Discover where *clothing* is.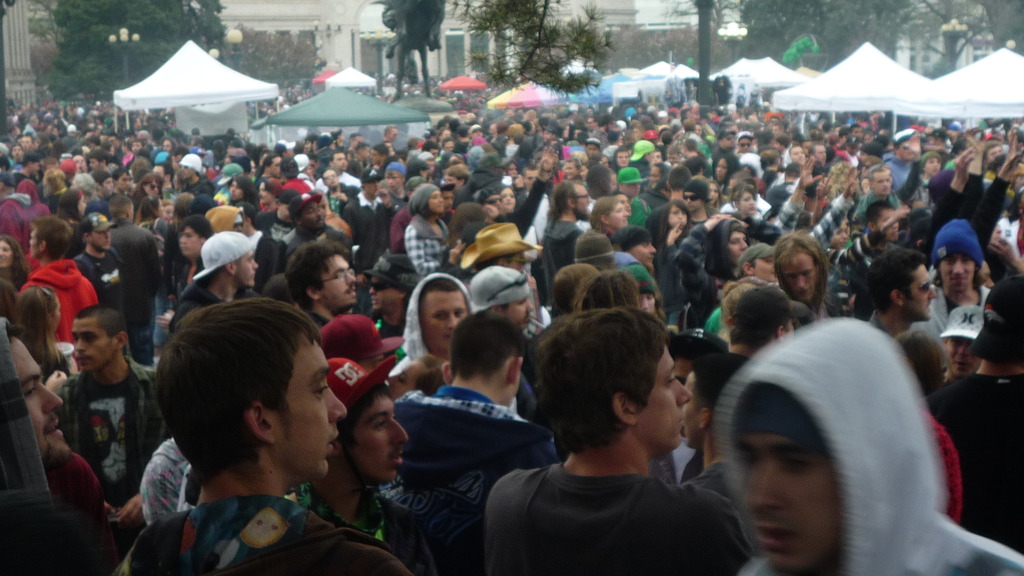
Discovered at 543/212/581/319.
